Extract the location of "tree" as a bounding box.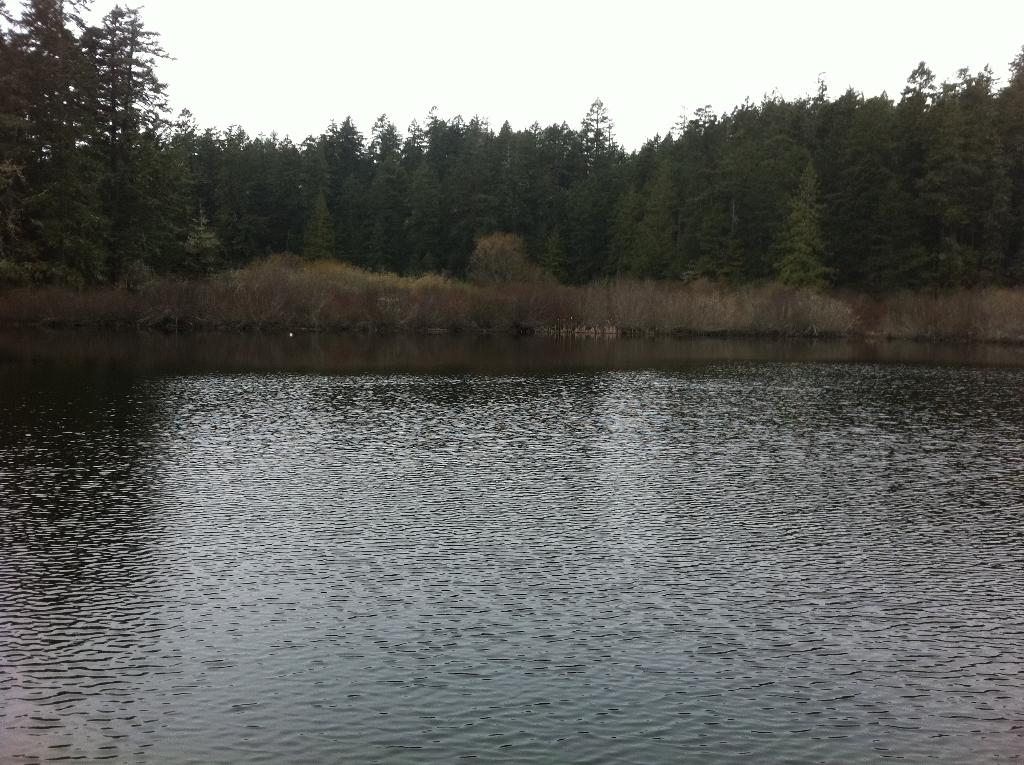
32,3,189,314.
